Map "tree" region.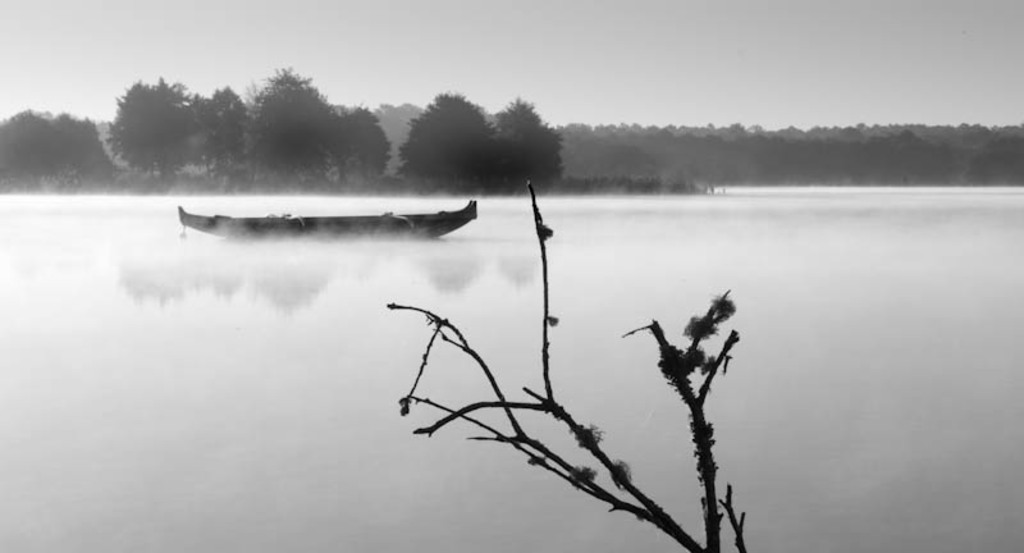
Mapped to box(242, 64, 334, 179).
